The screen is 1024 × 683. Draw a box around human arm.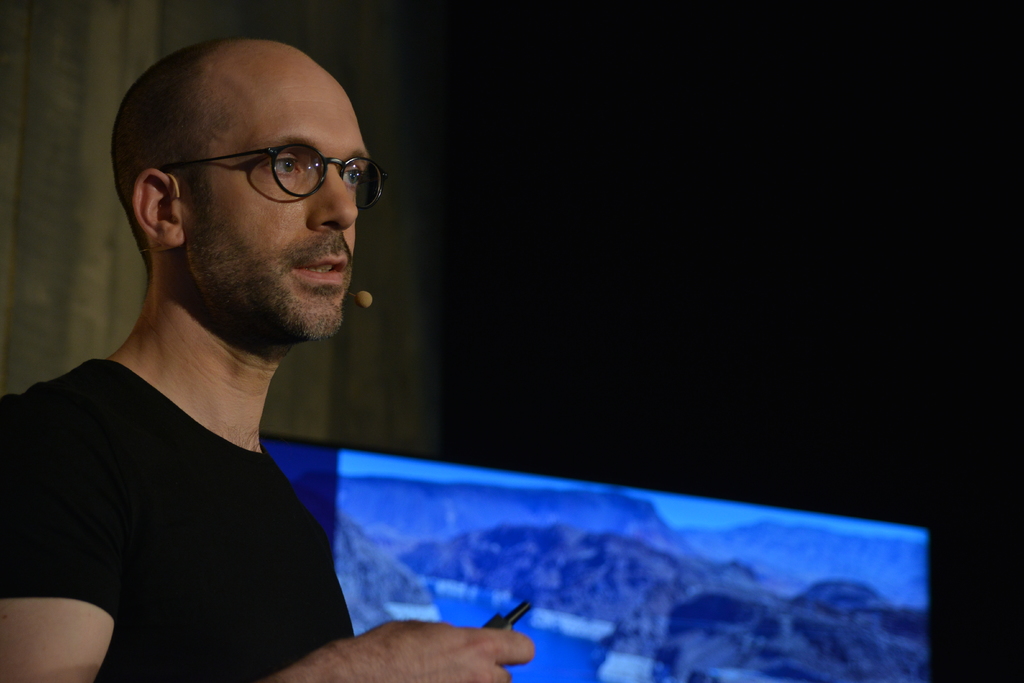
{"x1": 0, "y1": 399, "x2": 536, "y2": 682}.
